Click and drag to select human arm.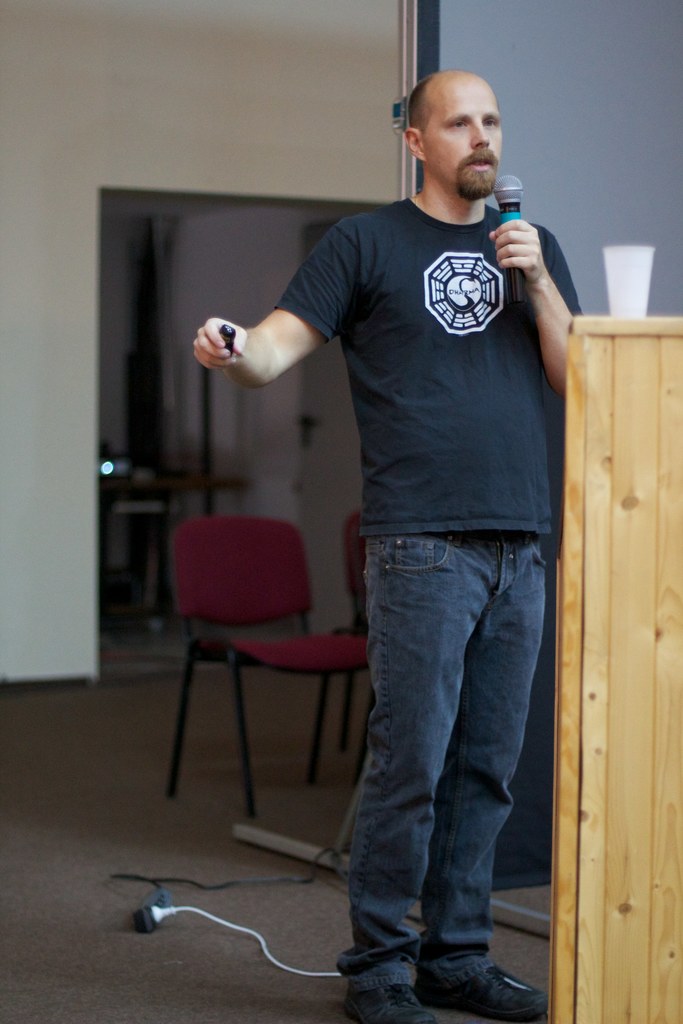
Selection: (184, 206, 377, 384).
